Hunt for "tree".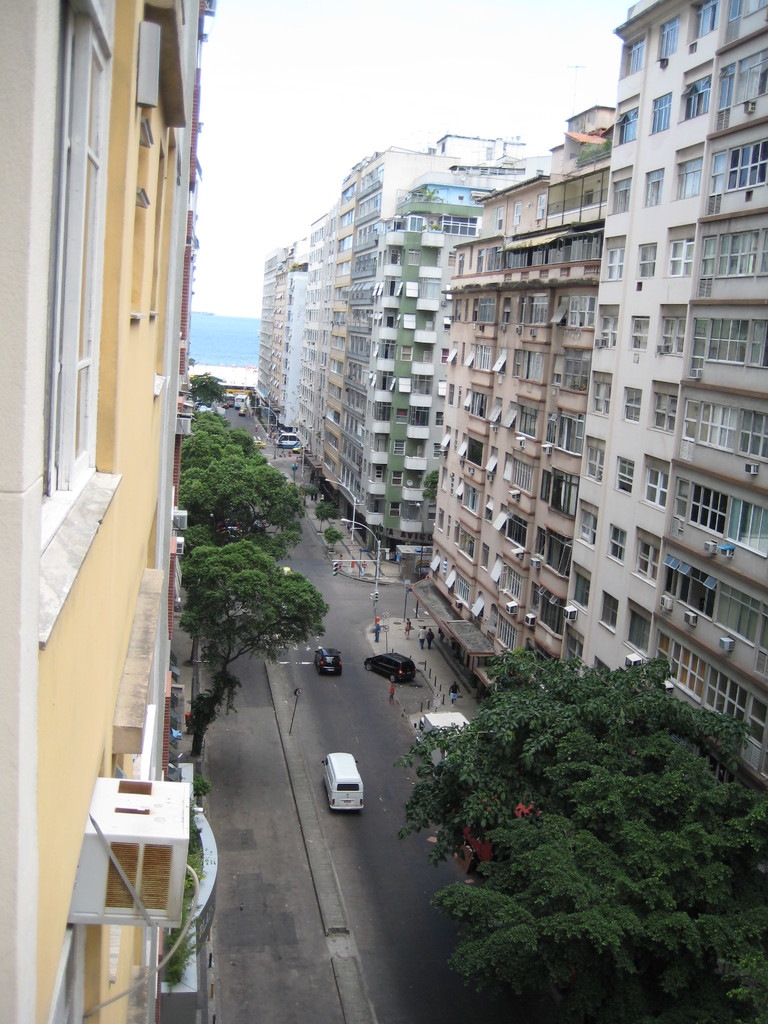
Hunted down at <box>186,368,233,399</box>.
